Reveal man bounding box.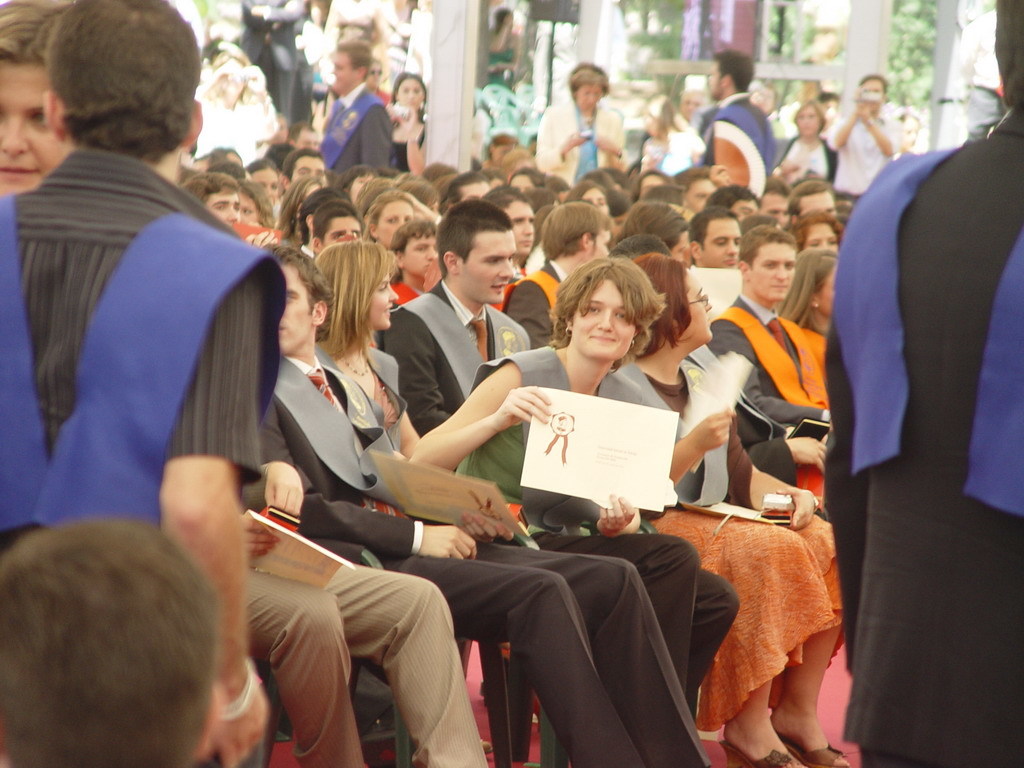
Revealed: locate(768, 160, 800, 186).
